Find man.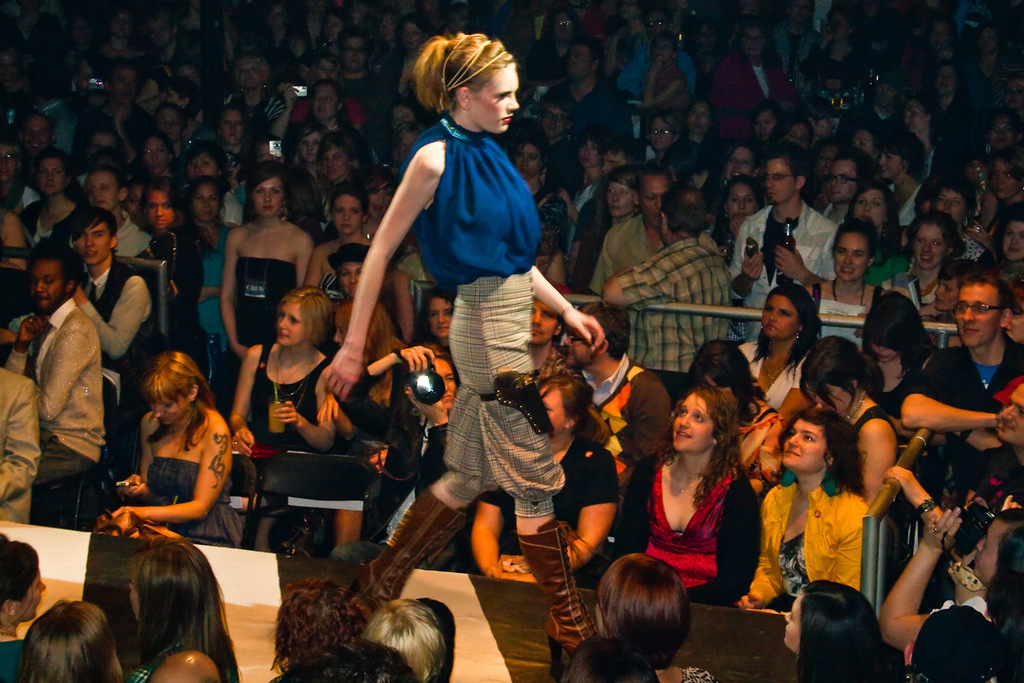
<bbox>896, 274, 1023, 474</bbox>.
